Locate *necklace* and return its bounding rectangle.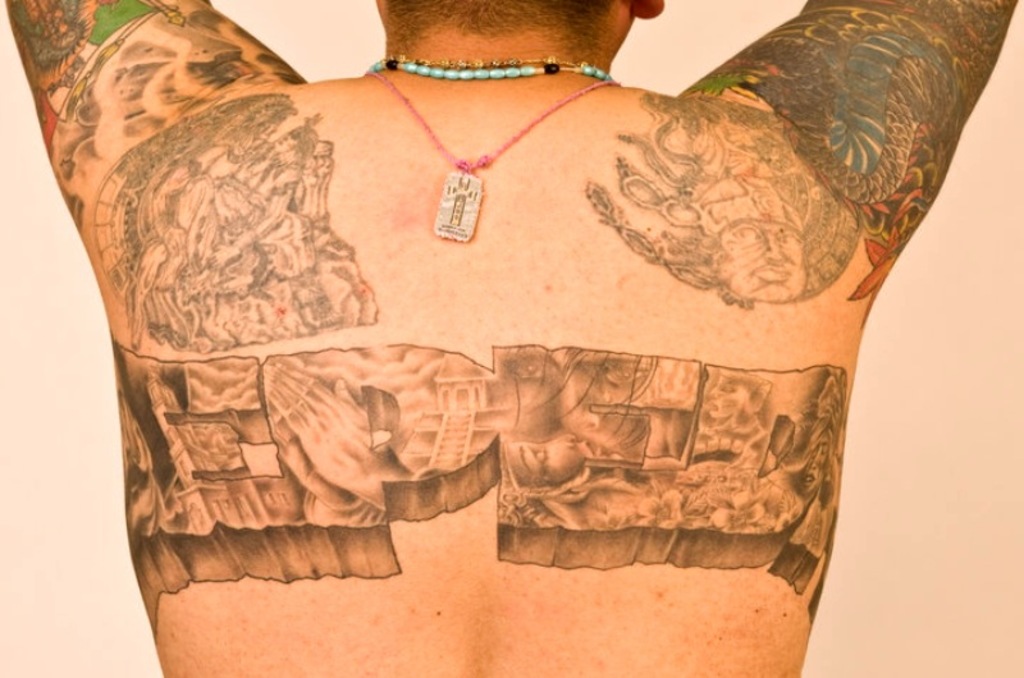
385:59:598:68.
